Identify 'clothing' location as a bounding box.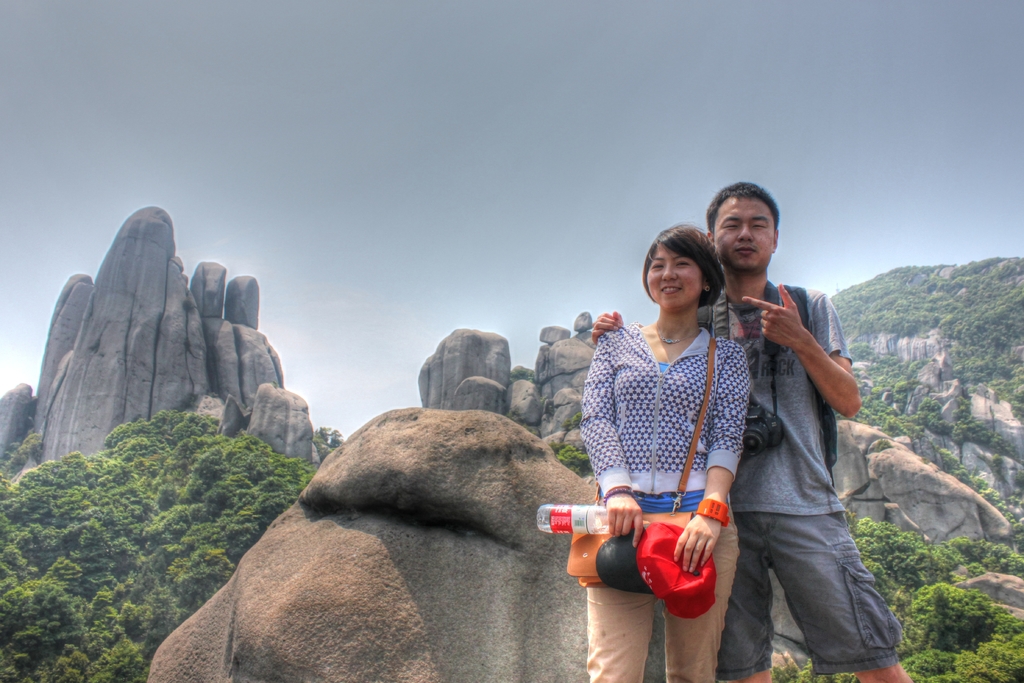
x1=593, y1=302, x2=760, y2=576.
